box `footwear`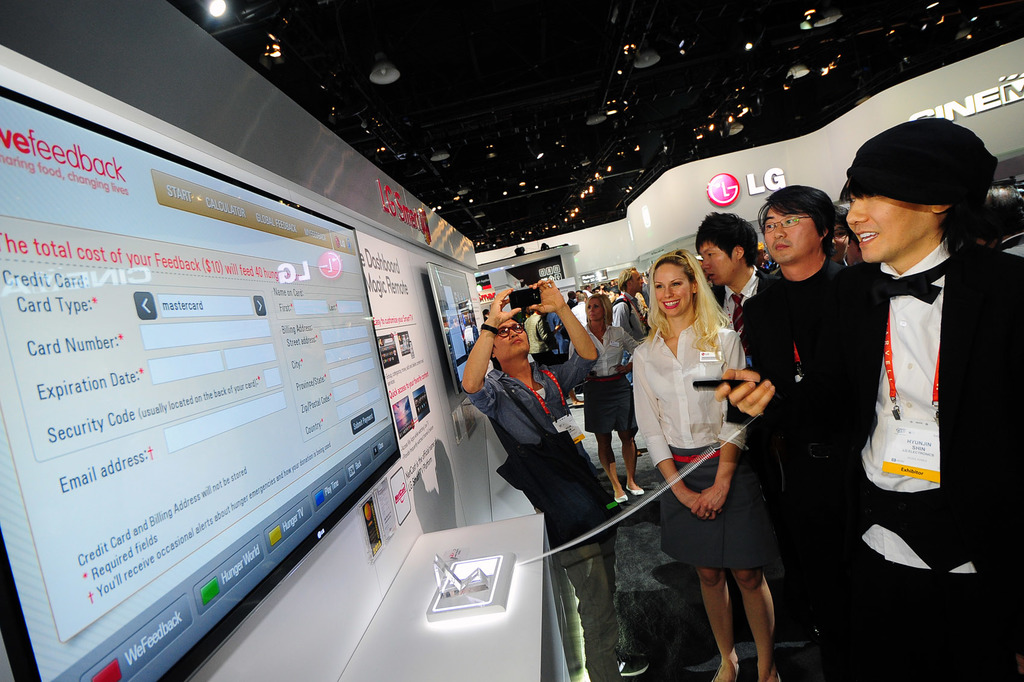
bbox(610, 496, 637, 508)
